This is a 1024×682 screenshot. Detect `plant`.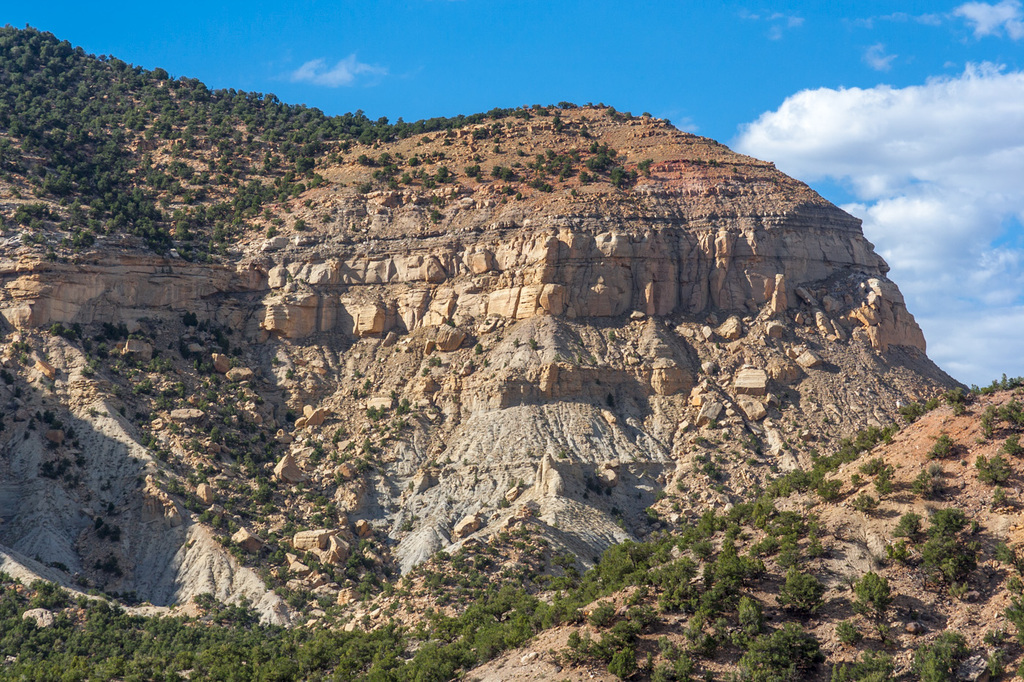
{"x1": 196, "y1": 509, "x2": 225, "y2": 539}.
